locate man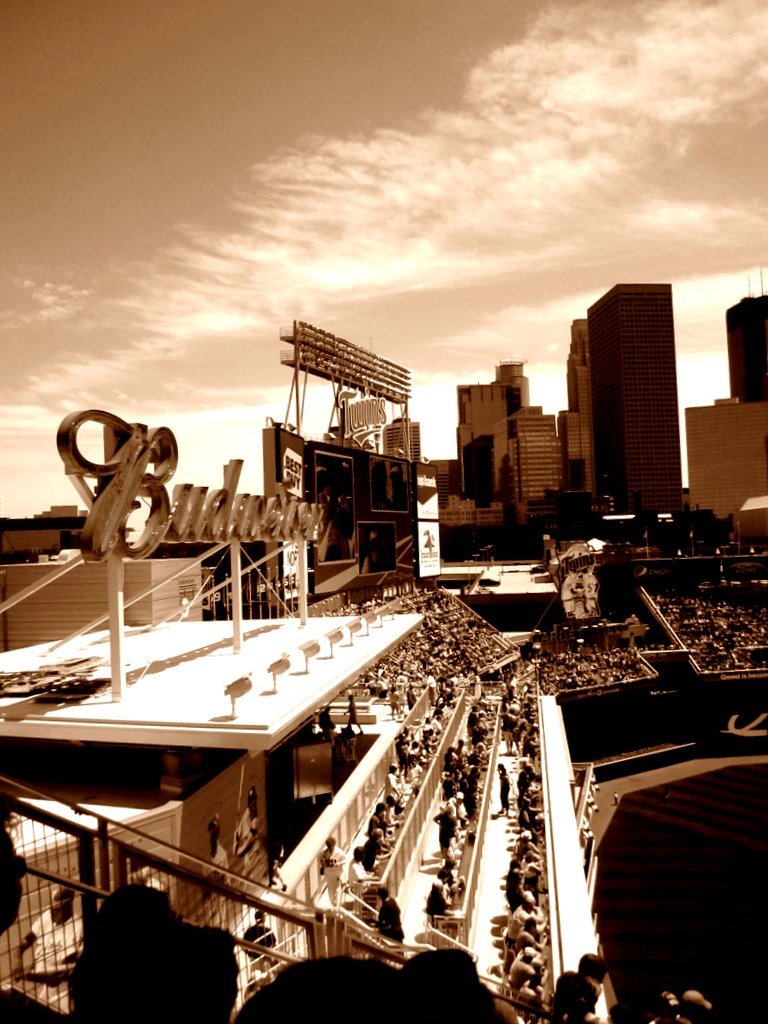
select_region(507, 944, 545, 1007)
